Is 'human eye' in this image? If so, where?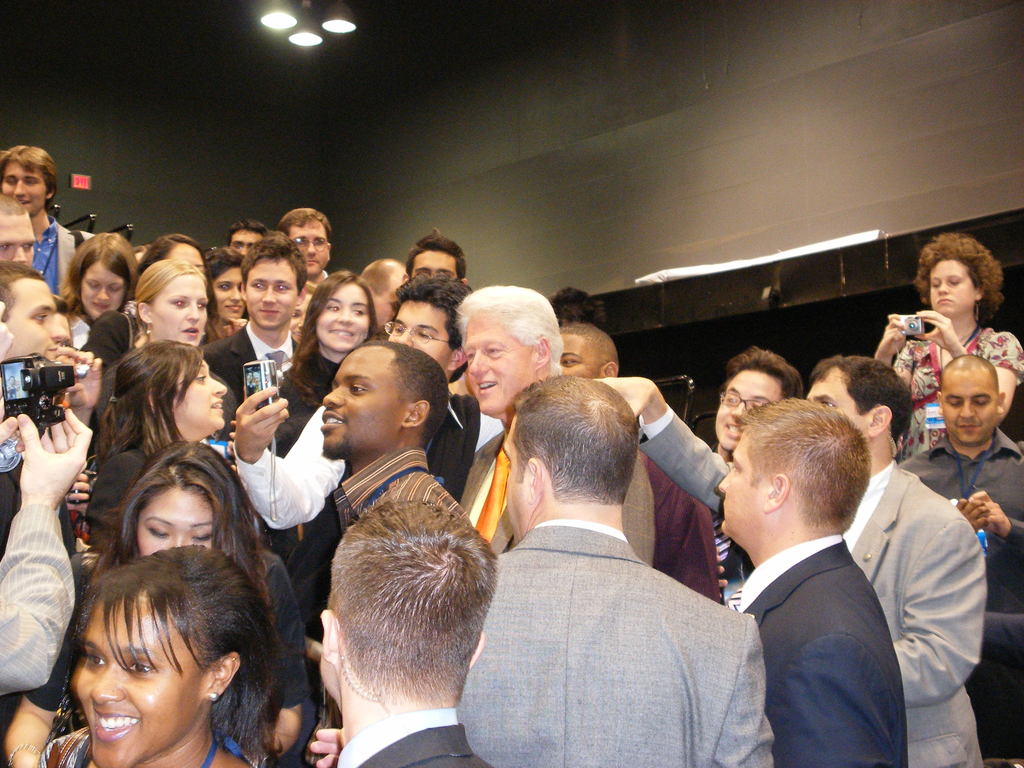
Yes, at (314, 239, 324, 246).
